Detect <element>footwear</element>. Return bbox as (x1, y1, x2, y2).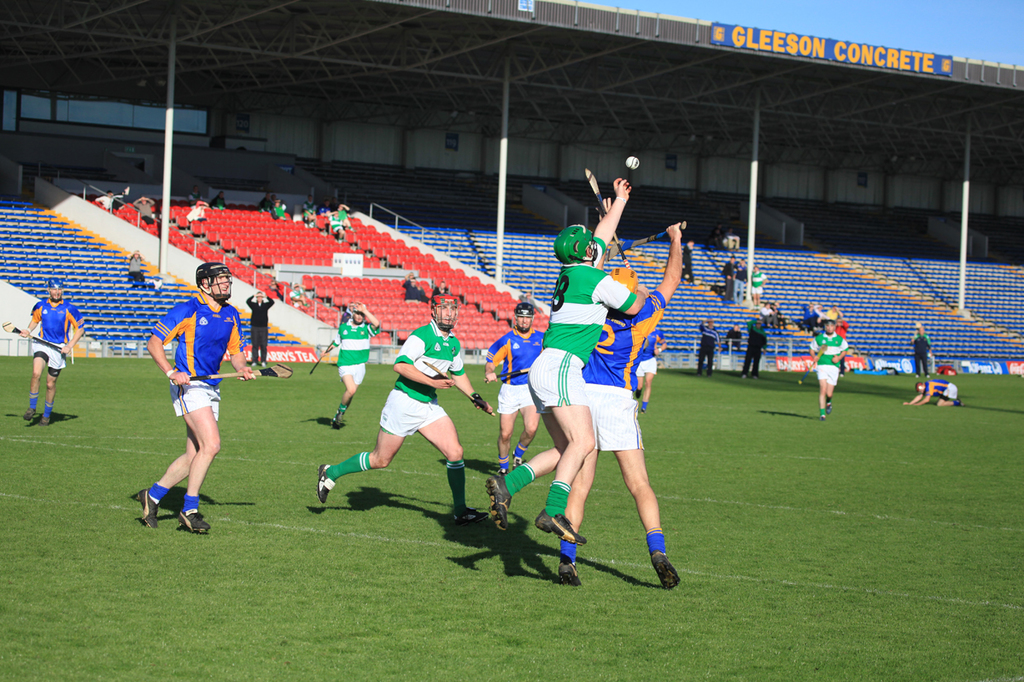
(136, 491, 153, 530).
